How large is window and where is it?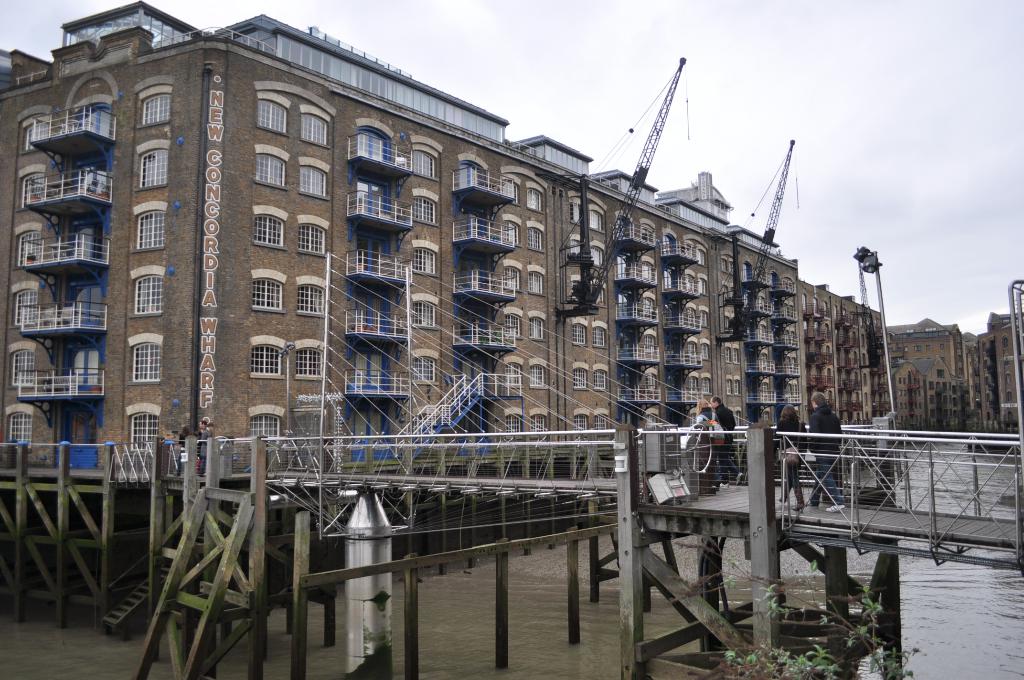
Bounding box: [x1=300, y1=282, x2=328, y2=314].
